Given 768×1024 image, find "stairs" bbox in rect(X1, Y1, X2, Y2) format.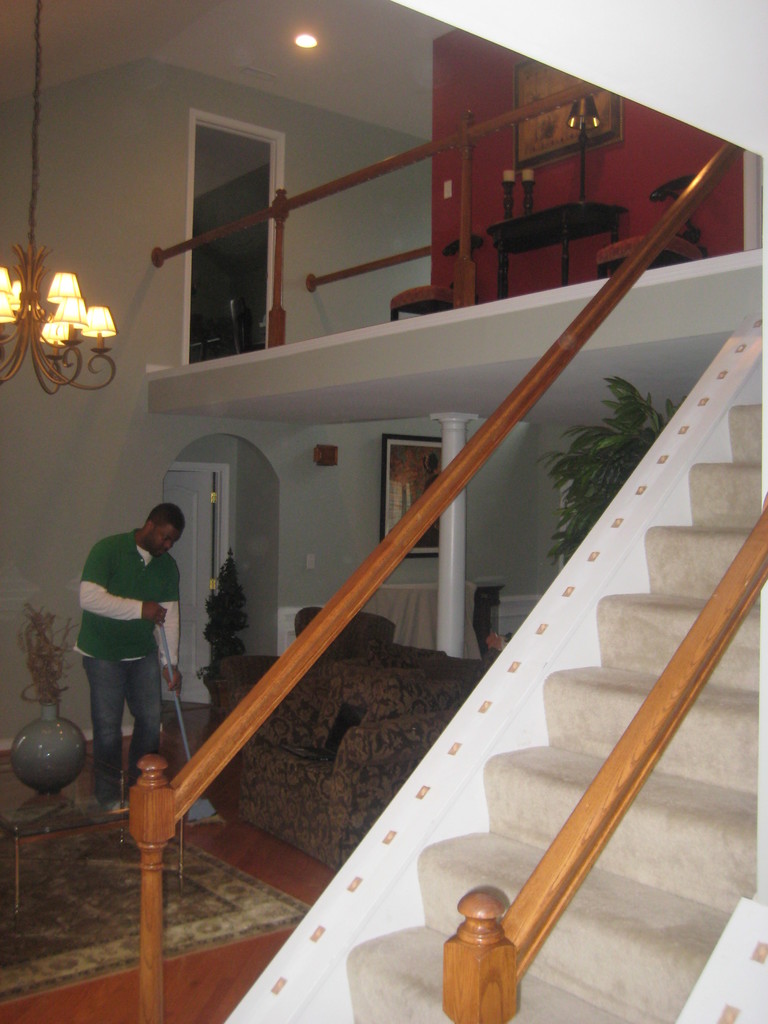
rect(346, 401, 757, 1023).
